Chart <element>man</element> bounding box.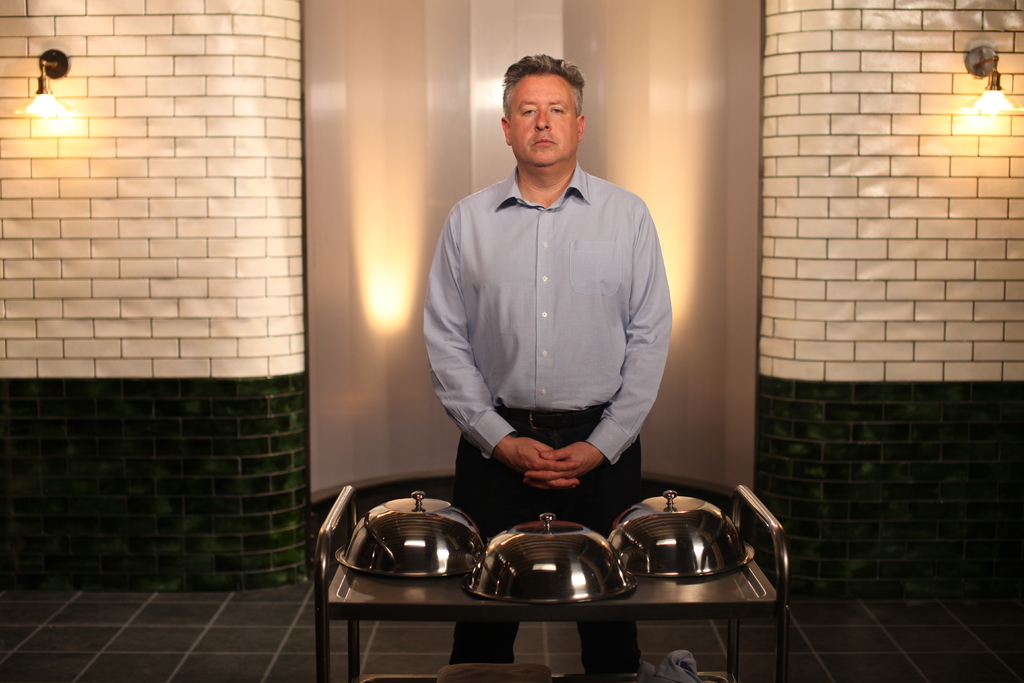
Charted: 360,63,725,600.
